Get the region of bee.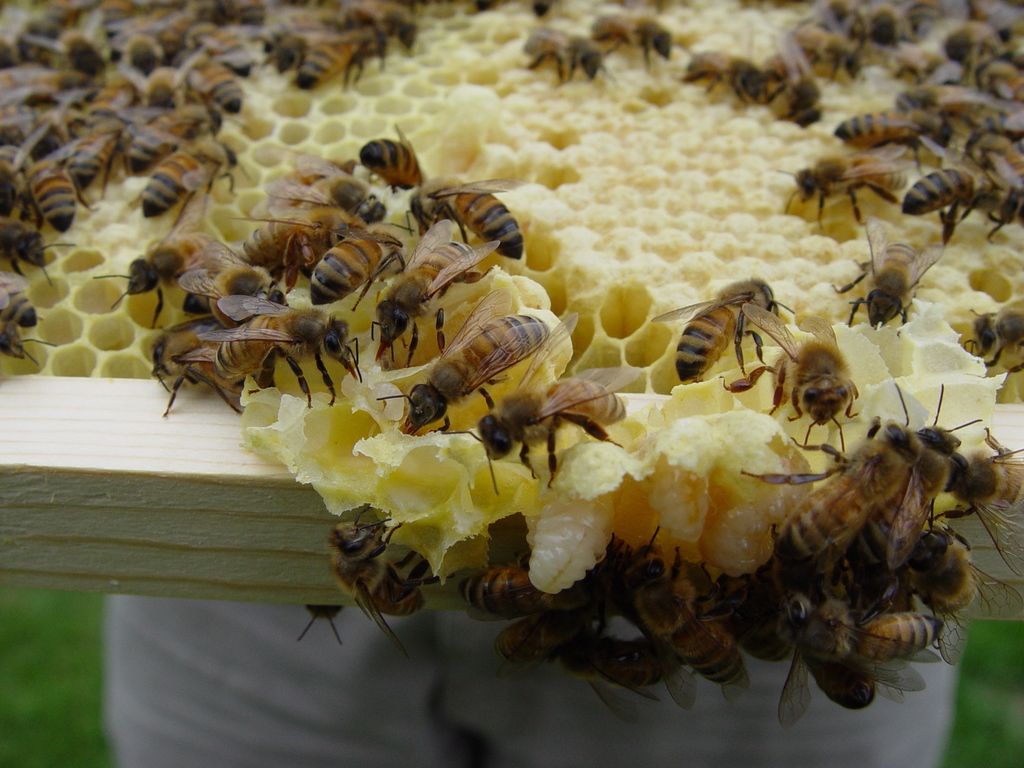
BBox(19, 153, 86, 232).
